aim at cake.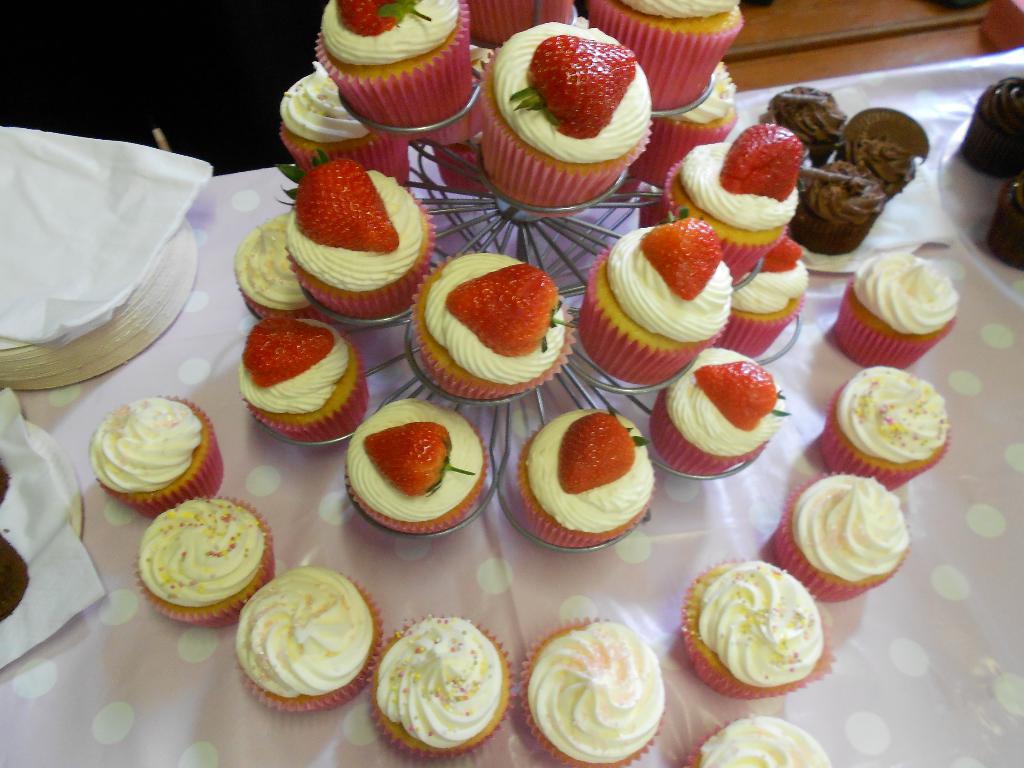
Aimed at Rect(840, 243, 959, 369).
